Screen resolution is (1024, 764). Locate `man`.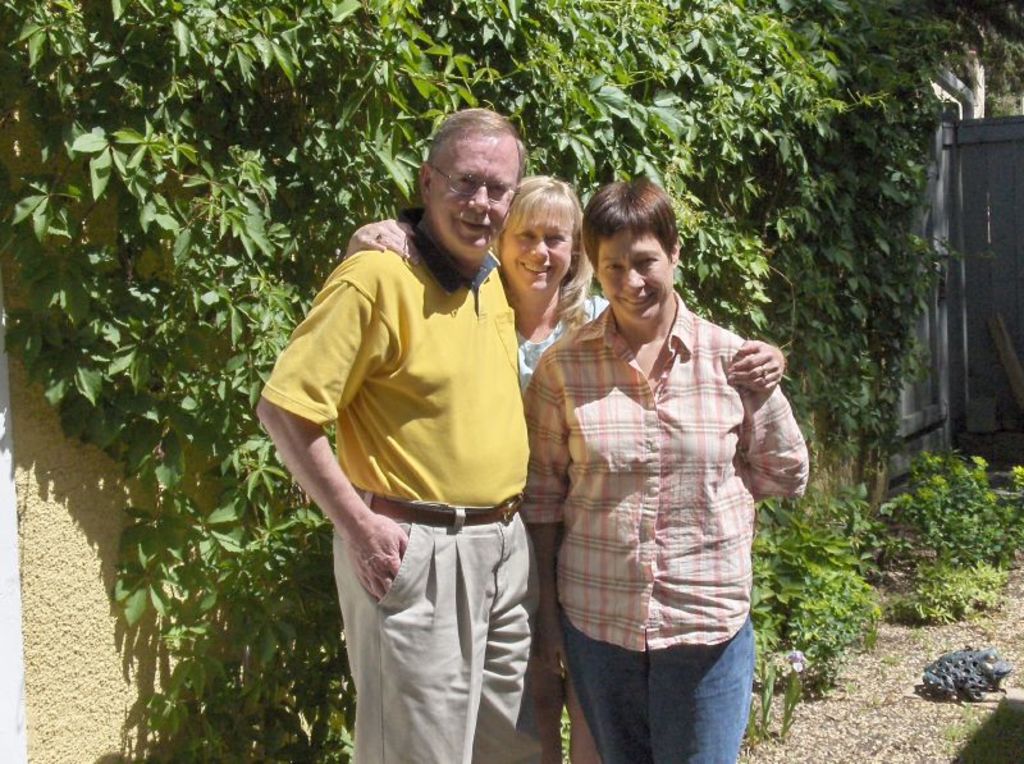
box(253, 120, 580, 763).
